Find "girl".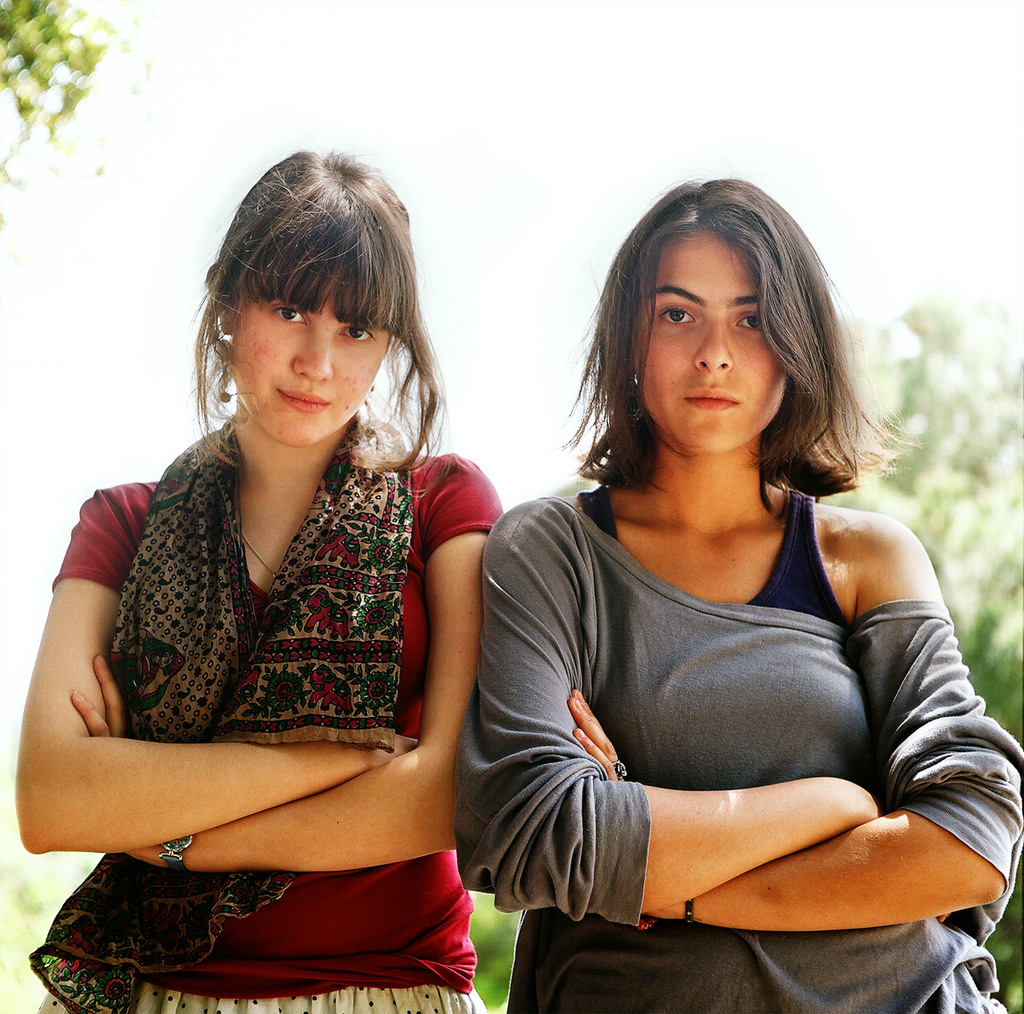
[9, 147, 498, 1013].
